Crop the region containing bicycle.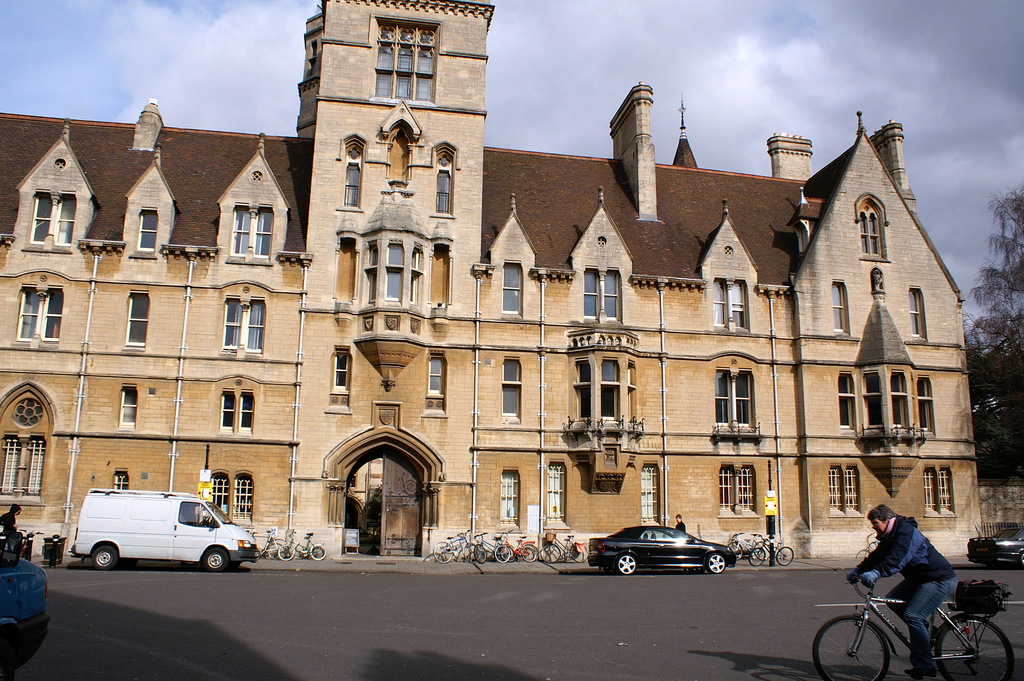
Crop region: pyautogui.locateOnScreen(470, 530, 511, 570).
